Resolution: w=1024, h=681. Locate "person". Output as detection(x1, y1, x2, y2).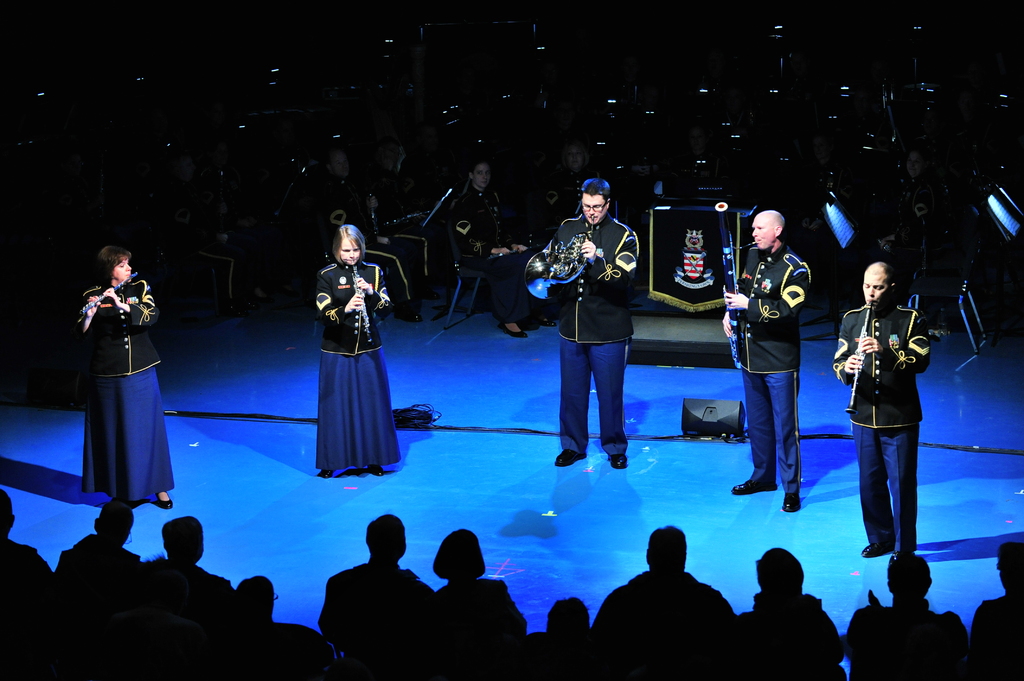
detection(977, 532, 1023, 680).
